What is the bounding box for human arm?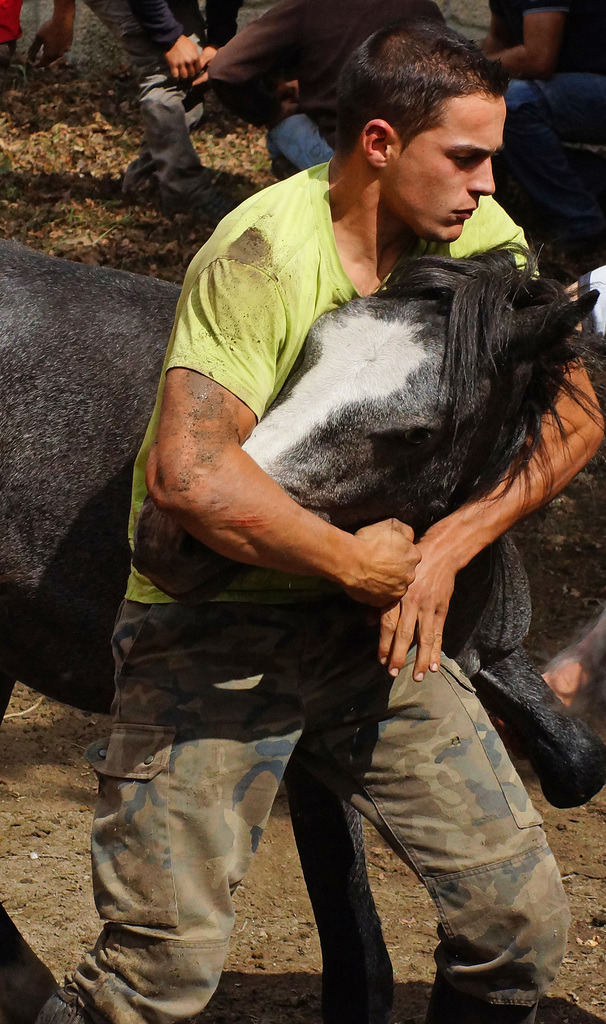
(148,232,427,609).
